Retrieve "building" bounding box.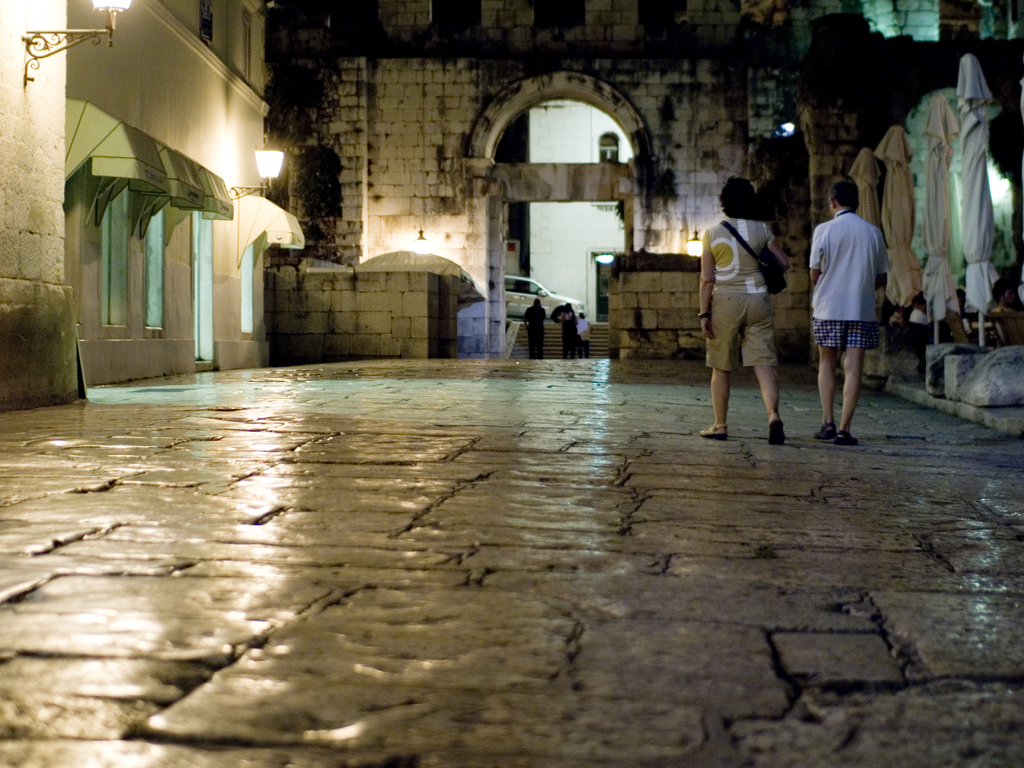
Bounding box: (x1=532, y1=6, x2=936, y2=332).
